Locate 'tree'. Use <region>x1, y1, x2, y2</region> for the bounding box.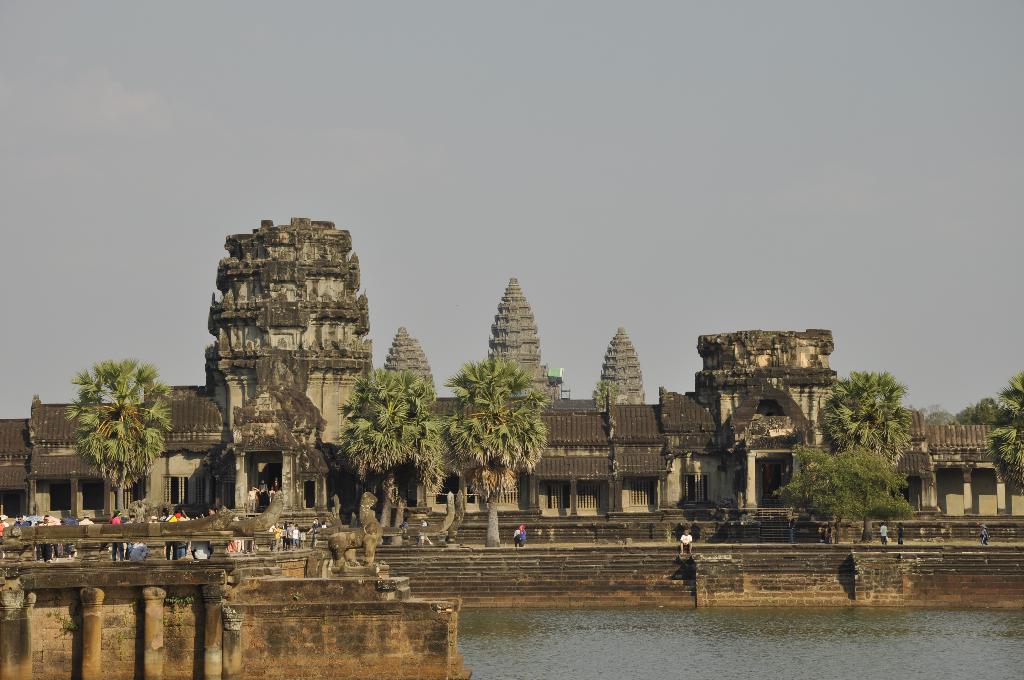
<region>344, 370, 436, 522</region>.
